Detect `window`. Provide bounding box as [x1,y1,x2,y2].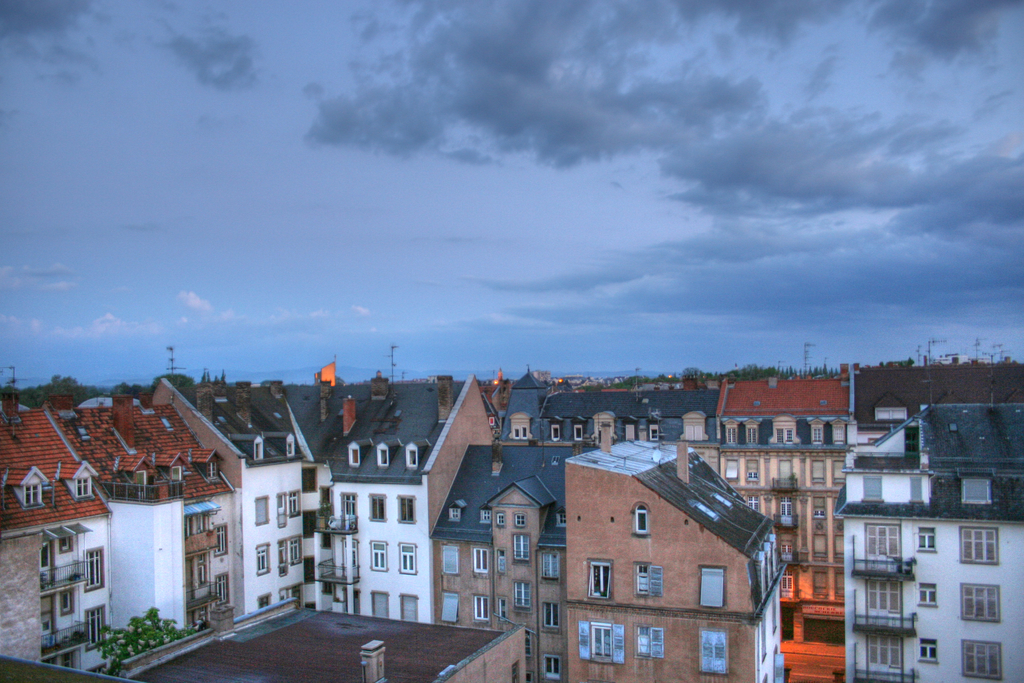
[380,444,393,470].
